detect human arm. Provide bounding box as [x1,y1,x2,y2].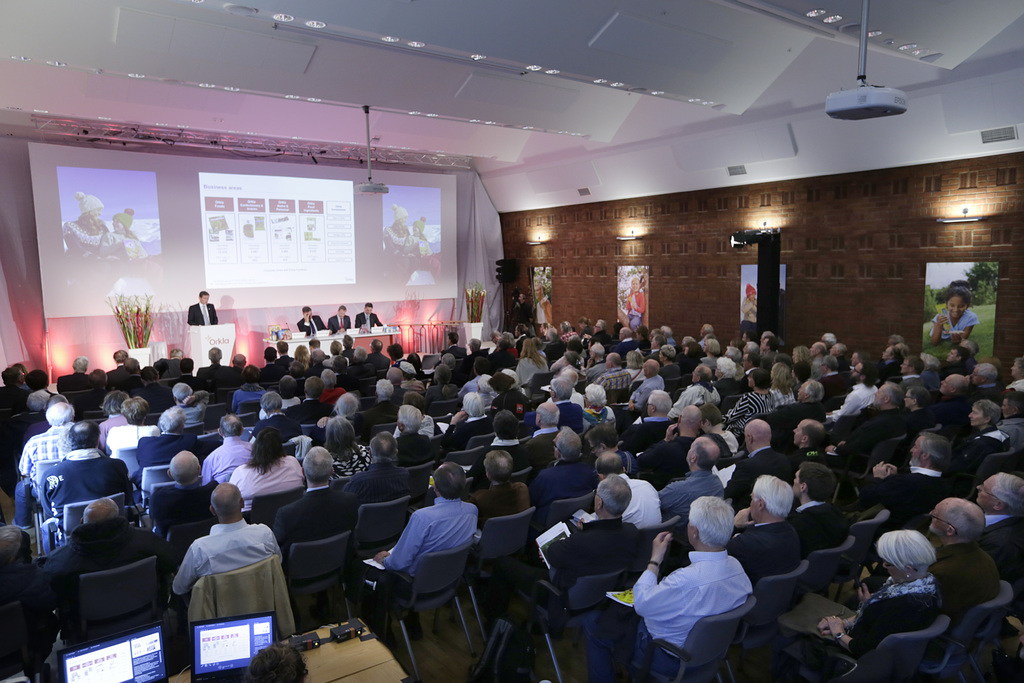
[135,440,154,468].
